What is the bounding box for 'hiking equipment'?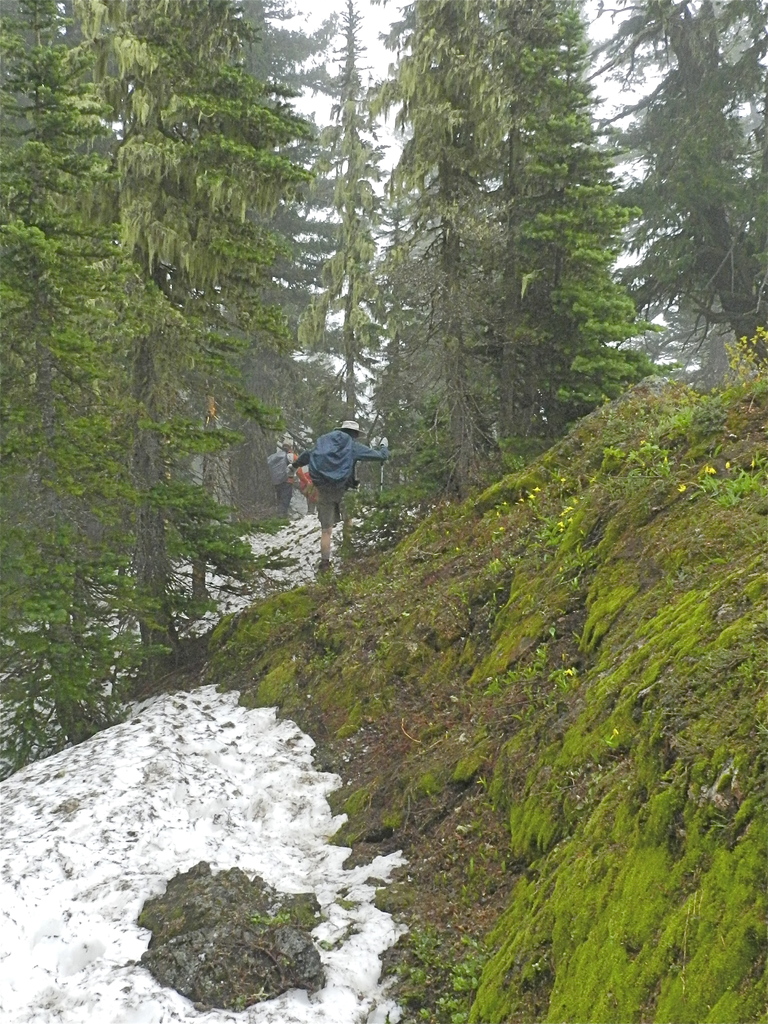
<box>303,429,361,518</box>.
